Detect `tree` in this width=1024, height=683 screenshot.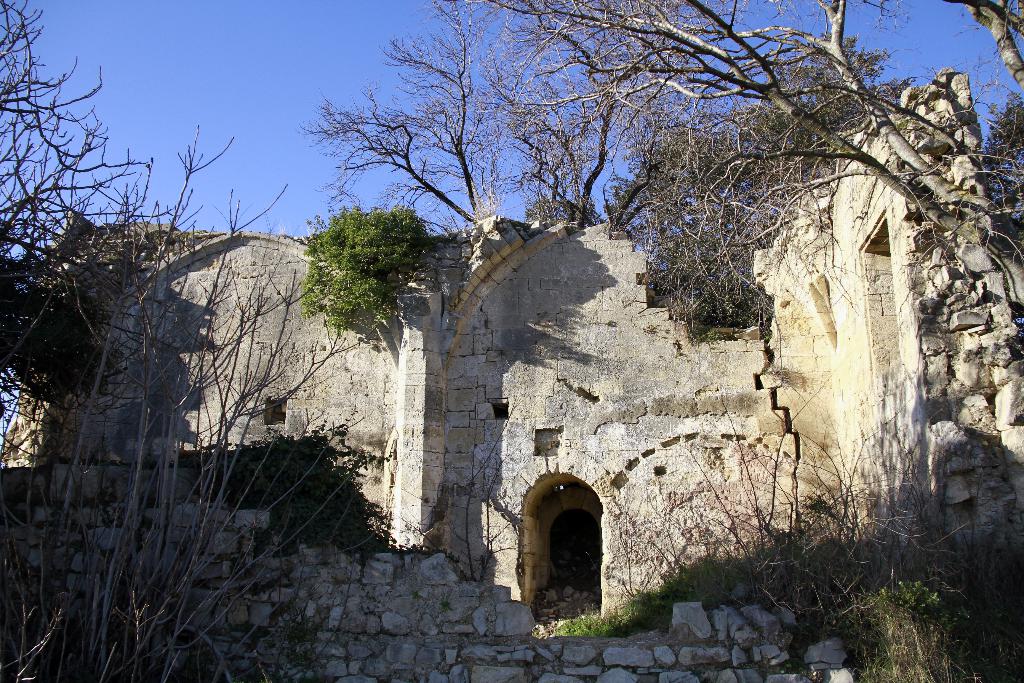
Detection: box(298, 0, 491, 226).
